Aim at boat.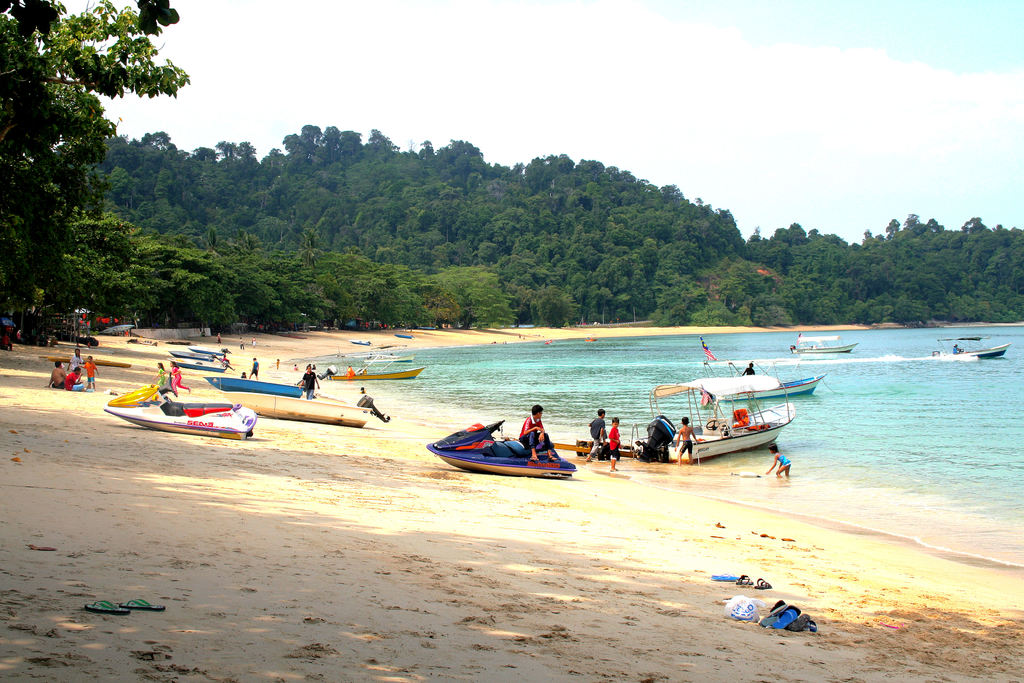
Aimed at detection(617, 363, 812, 468).
